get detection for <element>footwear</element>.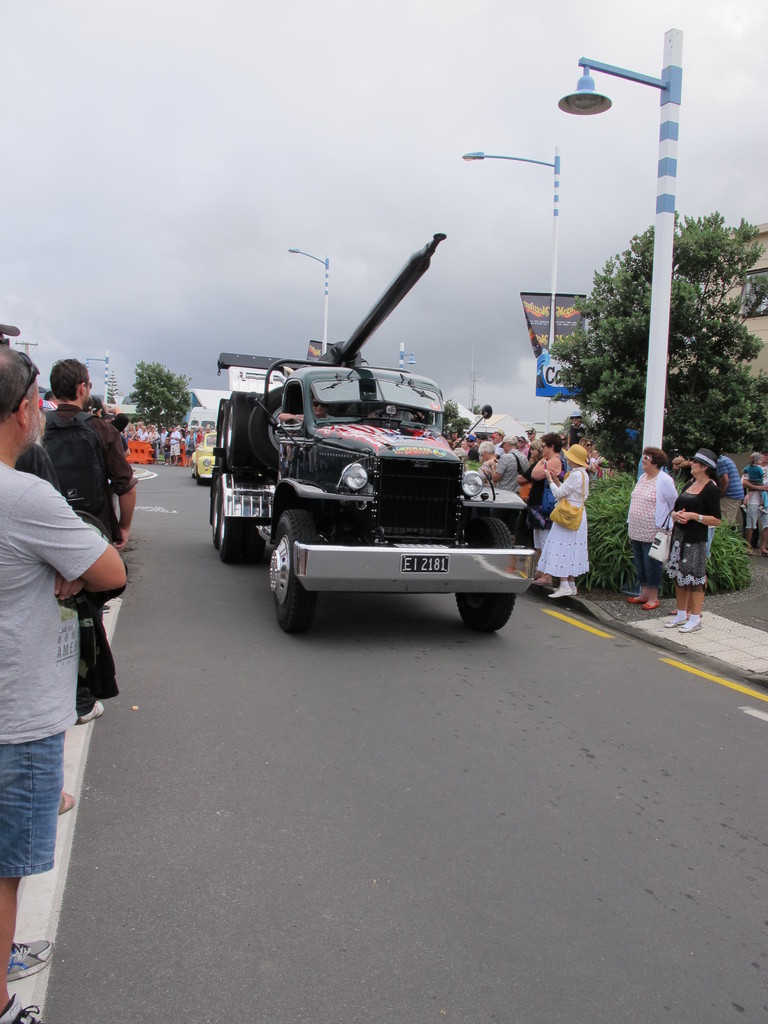
Detection: bbox=(688, 609, 702, 616).
